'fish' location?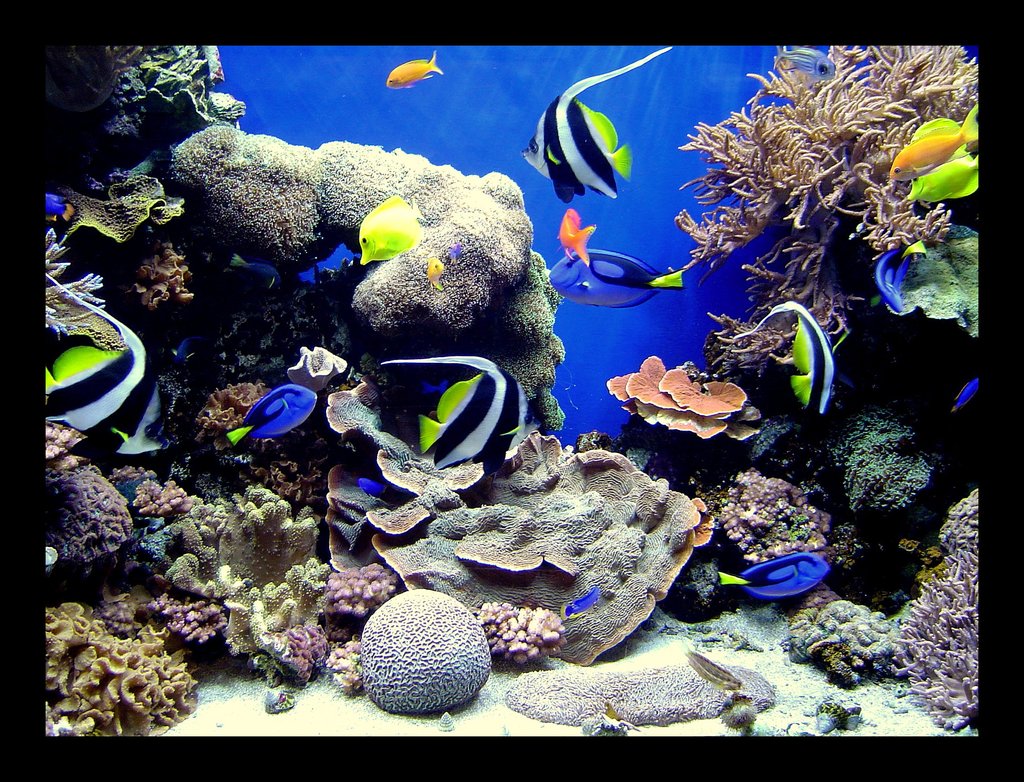
select_region(880, 116, 972, 182)
